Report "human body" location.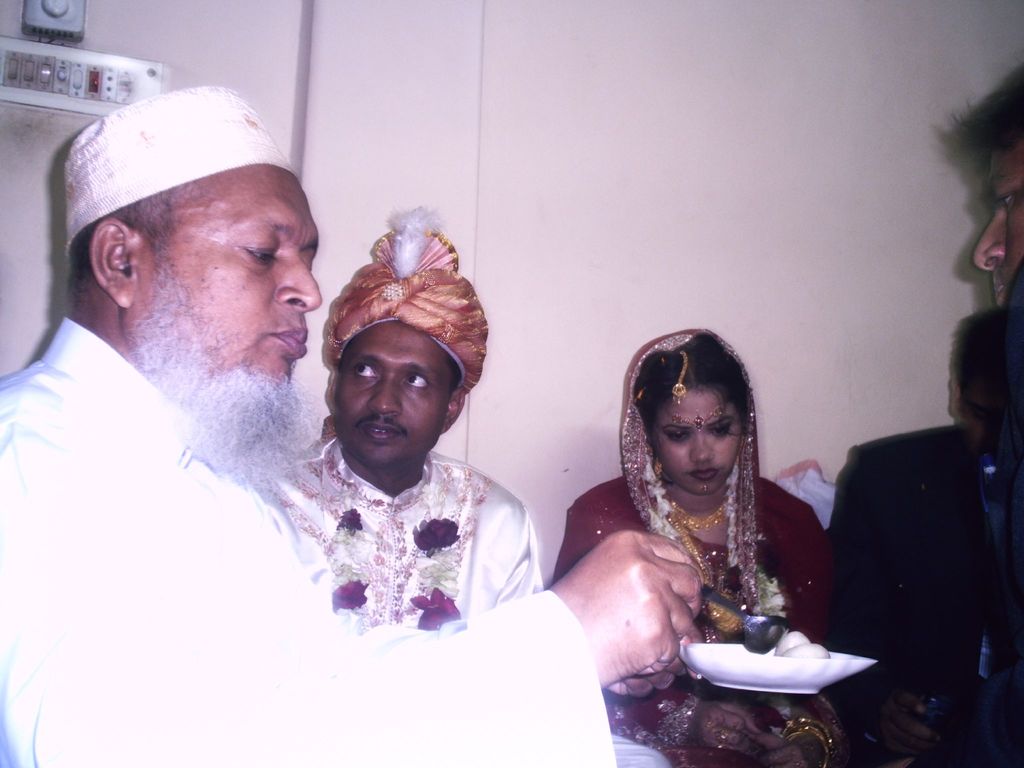
Report: 236,458,542,644.
